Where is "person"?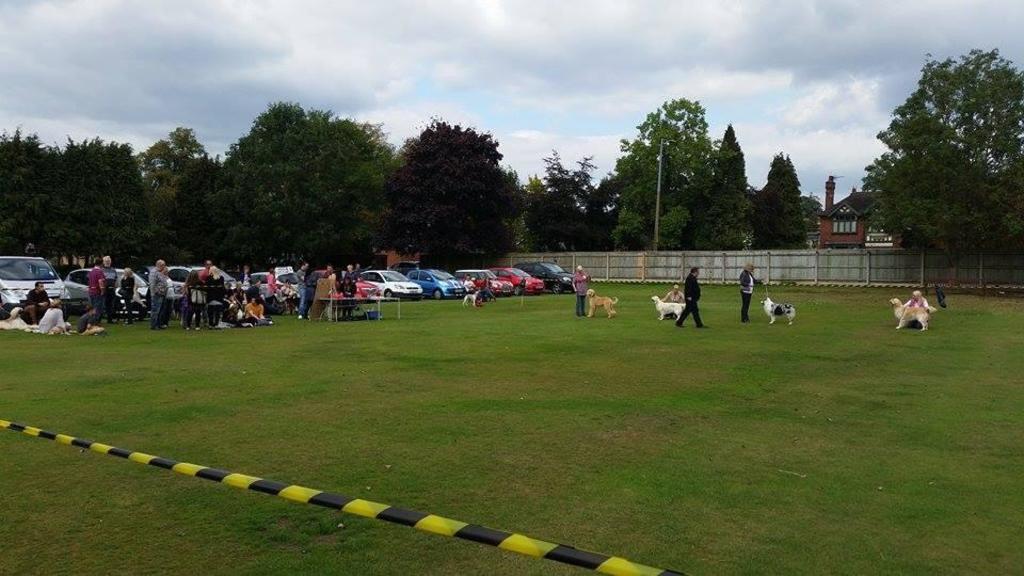
<box>662,286,686,302</box>.
